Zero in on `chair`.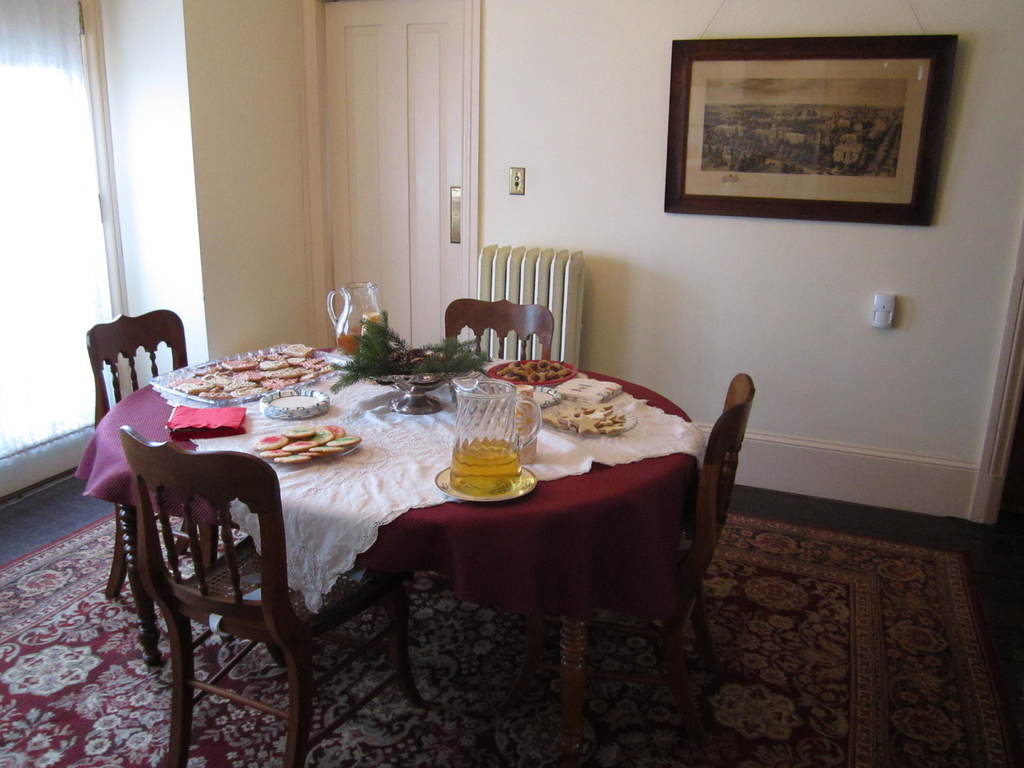
Zeroed in: [x1=475, y1=375, x2=748, y2=733].
